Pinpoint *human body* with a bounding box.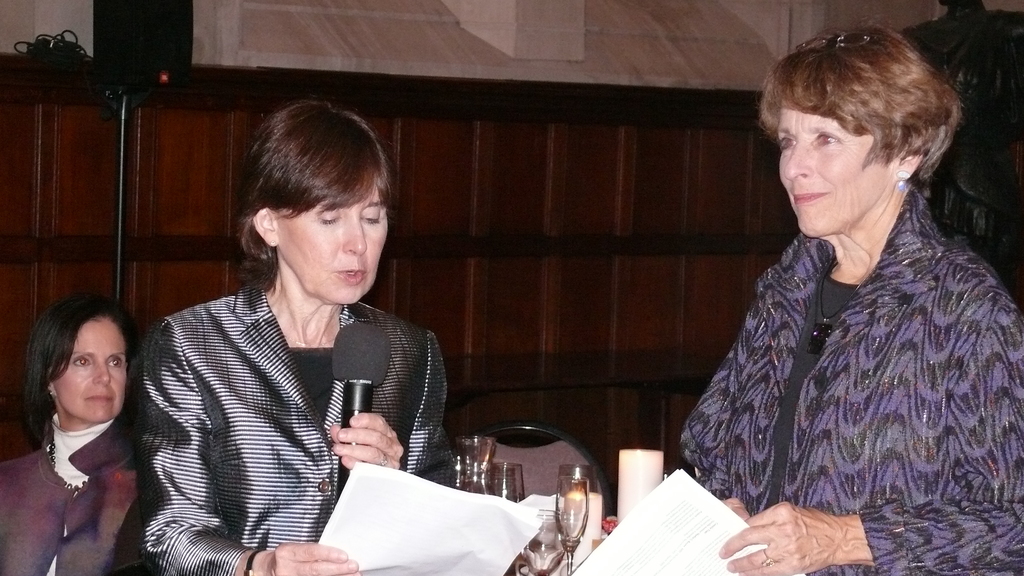
BBox(646, 25, 1022, 575).
